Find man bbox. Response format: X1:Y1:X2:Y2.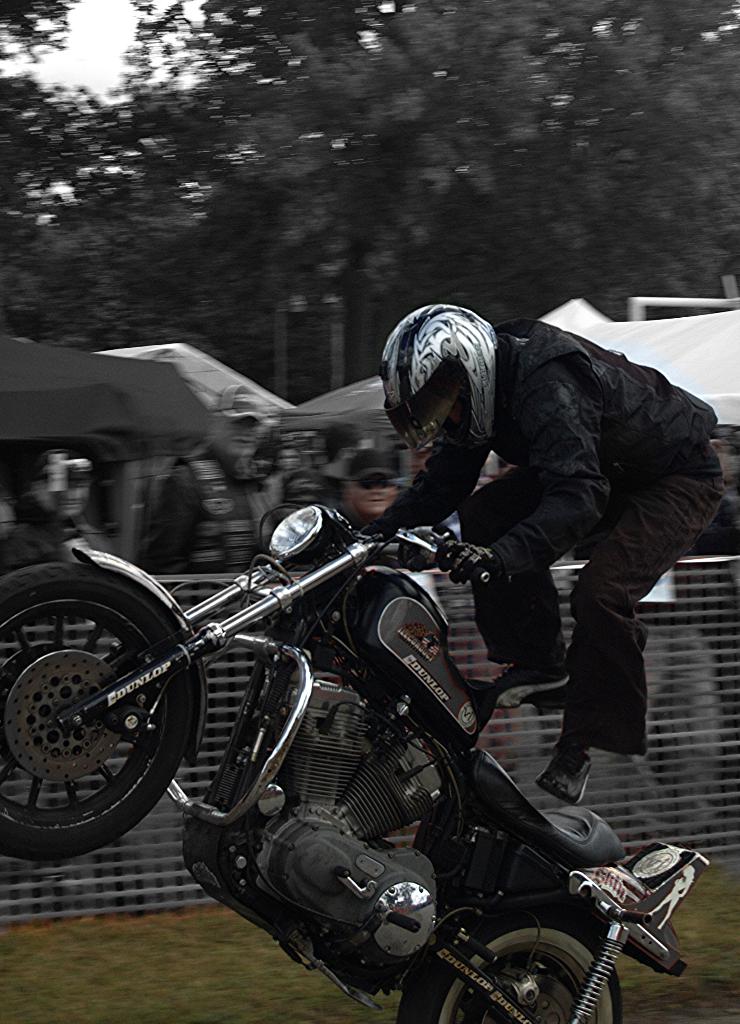
325:449:451:676.
